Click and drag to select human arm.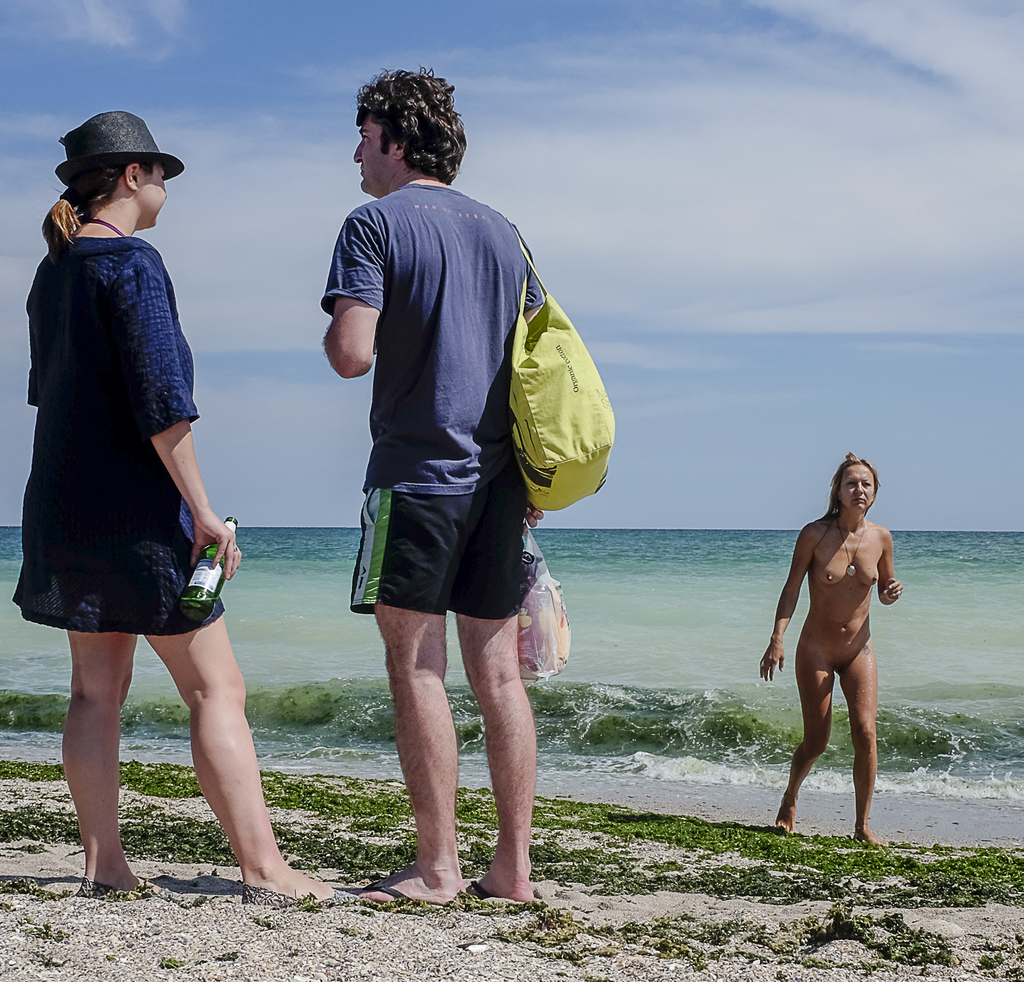
Selection: 759:529:811:681.
